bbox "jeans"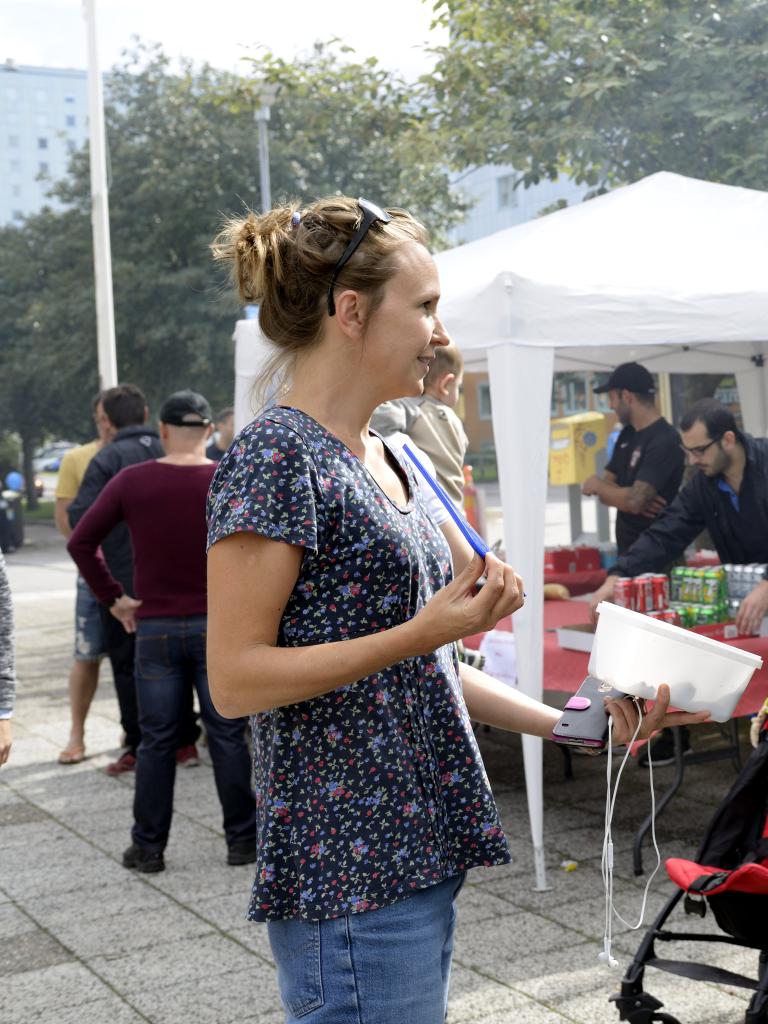
detection(136, 622, 260, 862)
